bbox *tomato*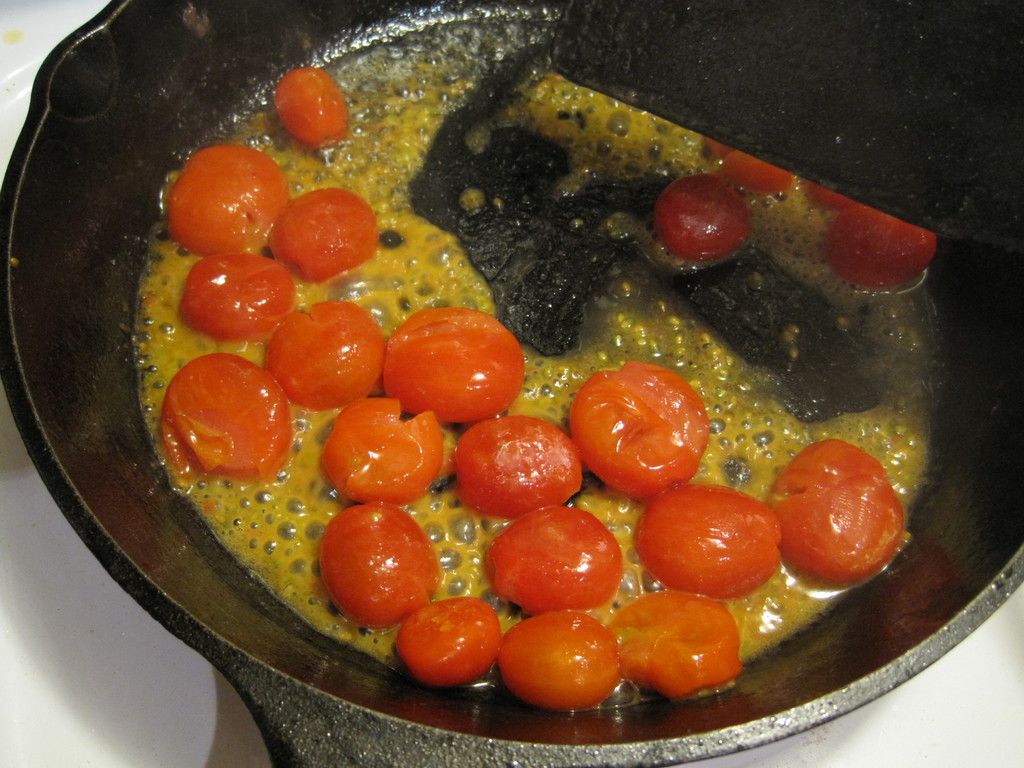
[left=604, top=587, right=737, bottom=694]
